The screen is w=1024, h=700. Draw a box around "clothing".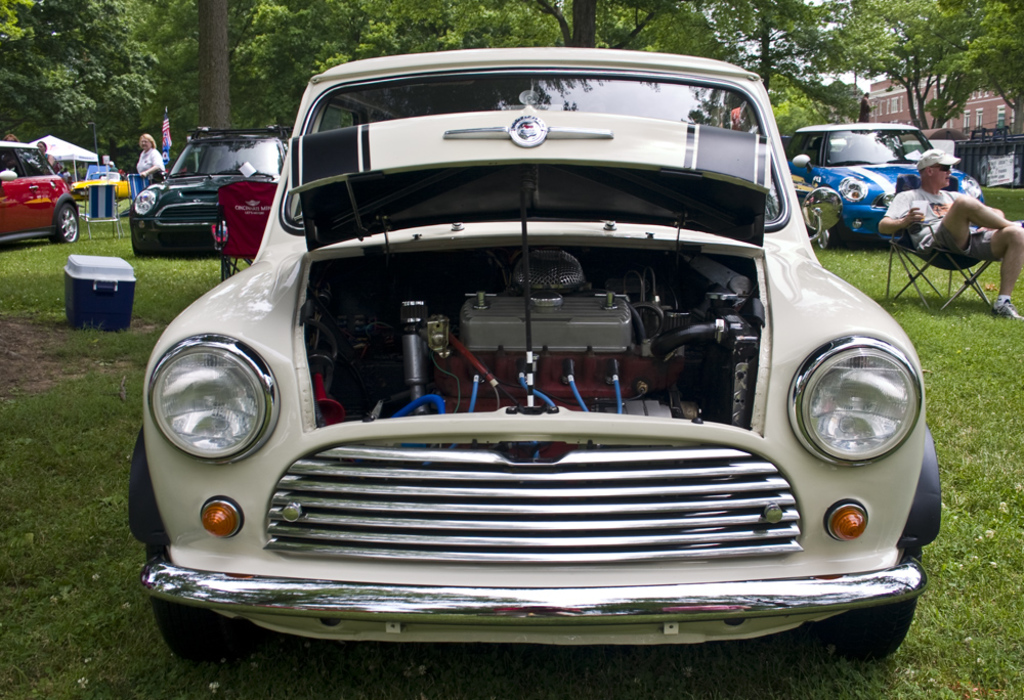
rect(136, 147, 166, 182).
